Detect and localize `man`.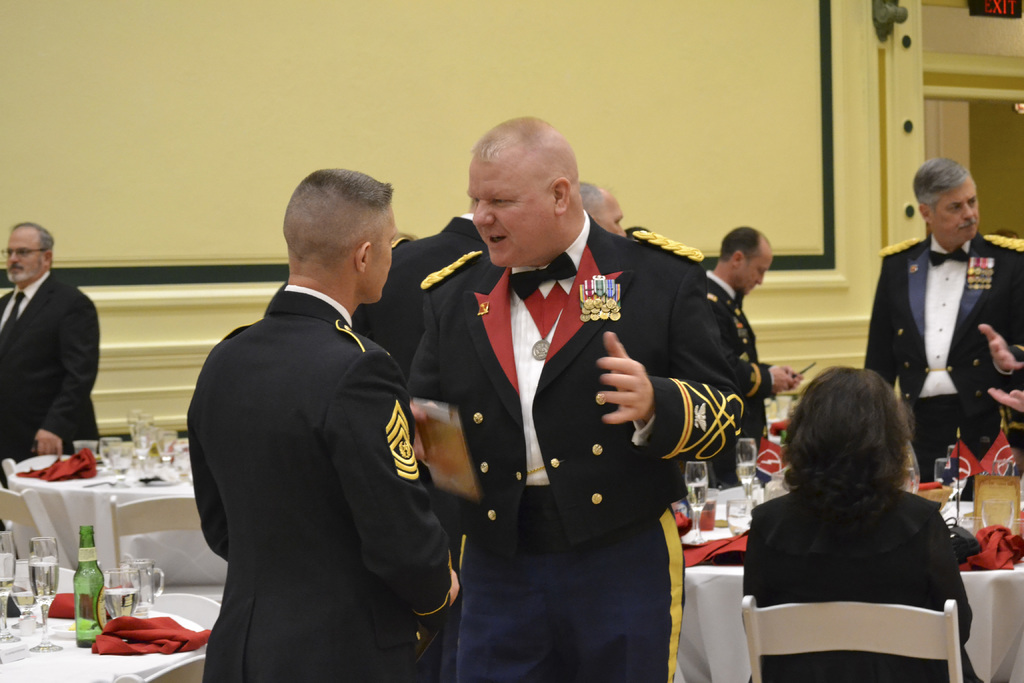
Localized at (980, 321, 1023, 452).
